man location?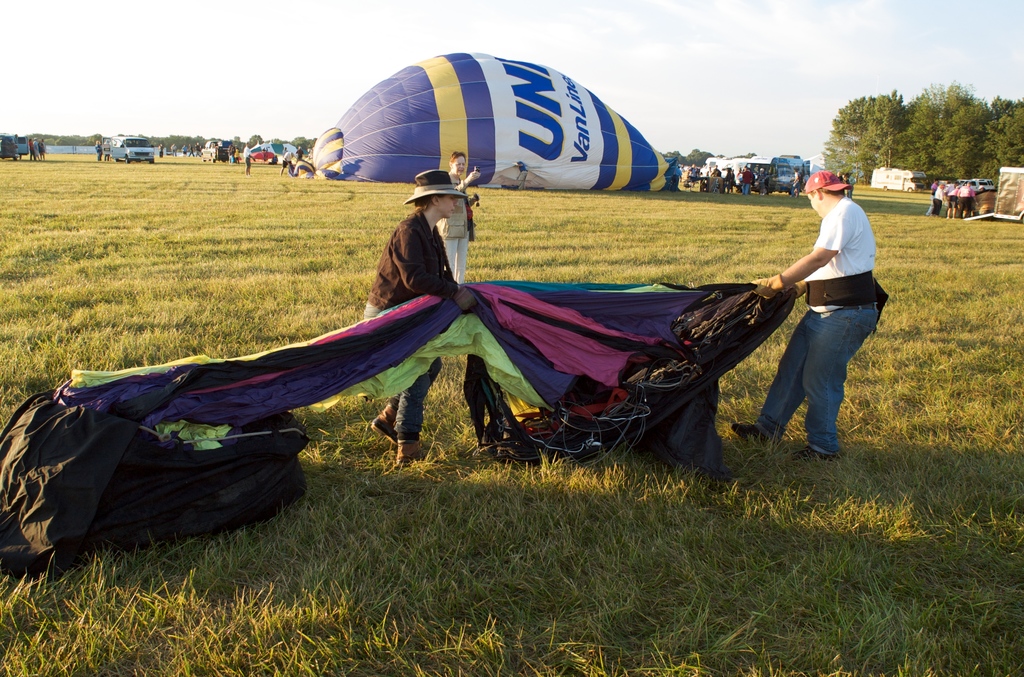
[left=280, top=147, right=295, bottom=172]
